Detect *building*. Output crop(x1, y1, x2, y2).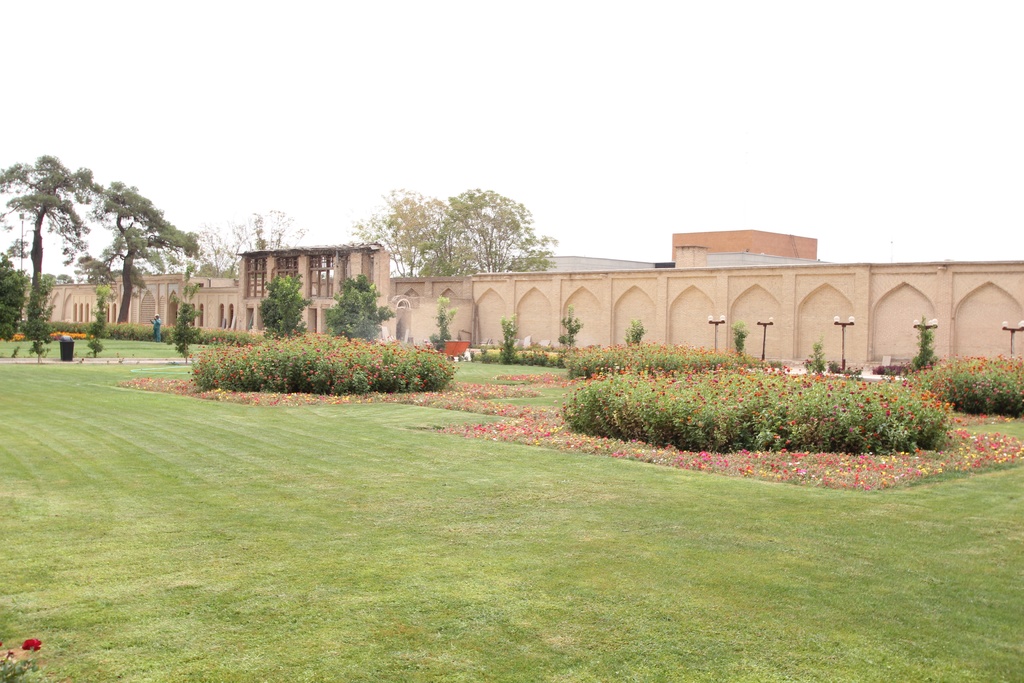
crop(673, 233, 818, 269).
